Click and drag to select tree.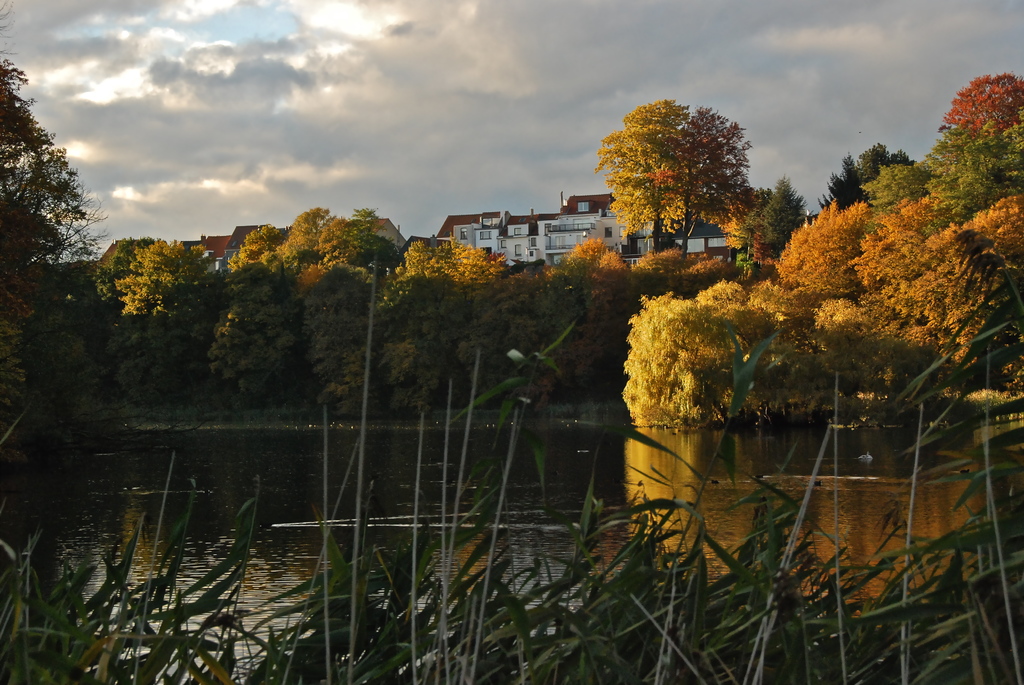
Selection: bbox(0, 20, 94, 402).
